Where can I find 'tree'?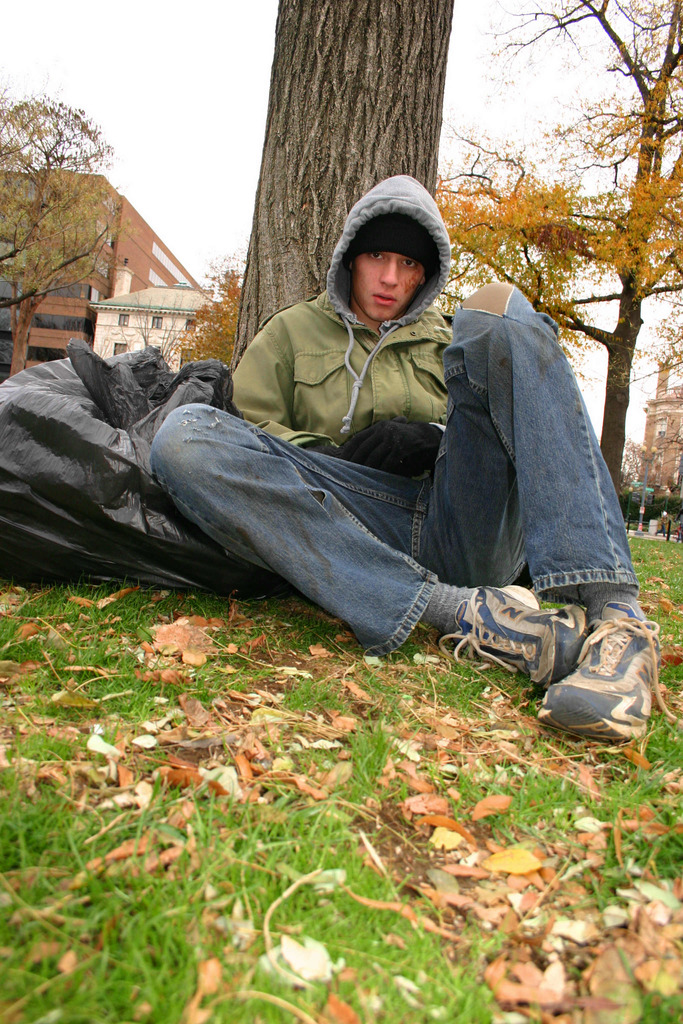
You can find it at BBox(247, 0, 477, 374).
